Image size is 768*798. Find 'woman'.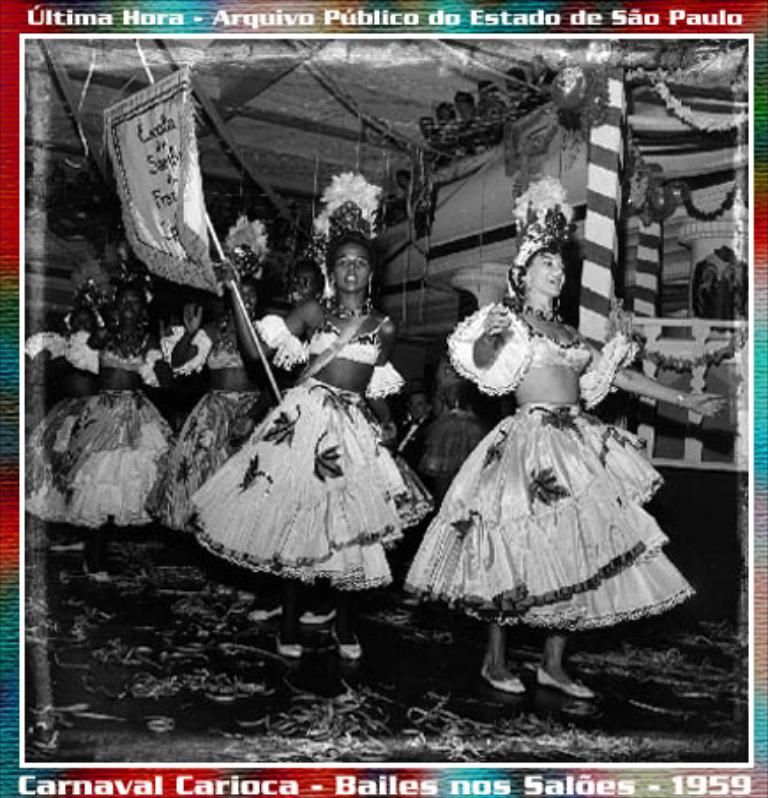
145:217:277:538.
